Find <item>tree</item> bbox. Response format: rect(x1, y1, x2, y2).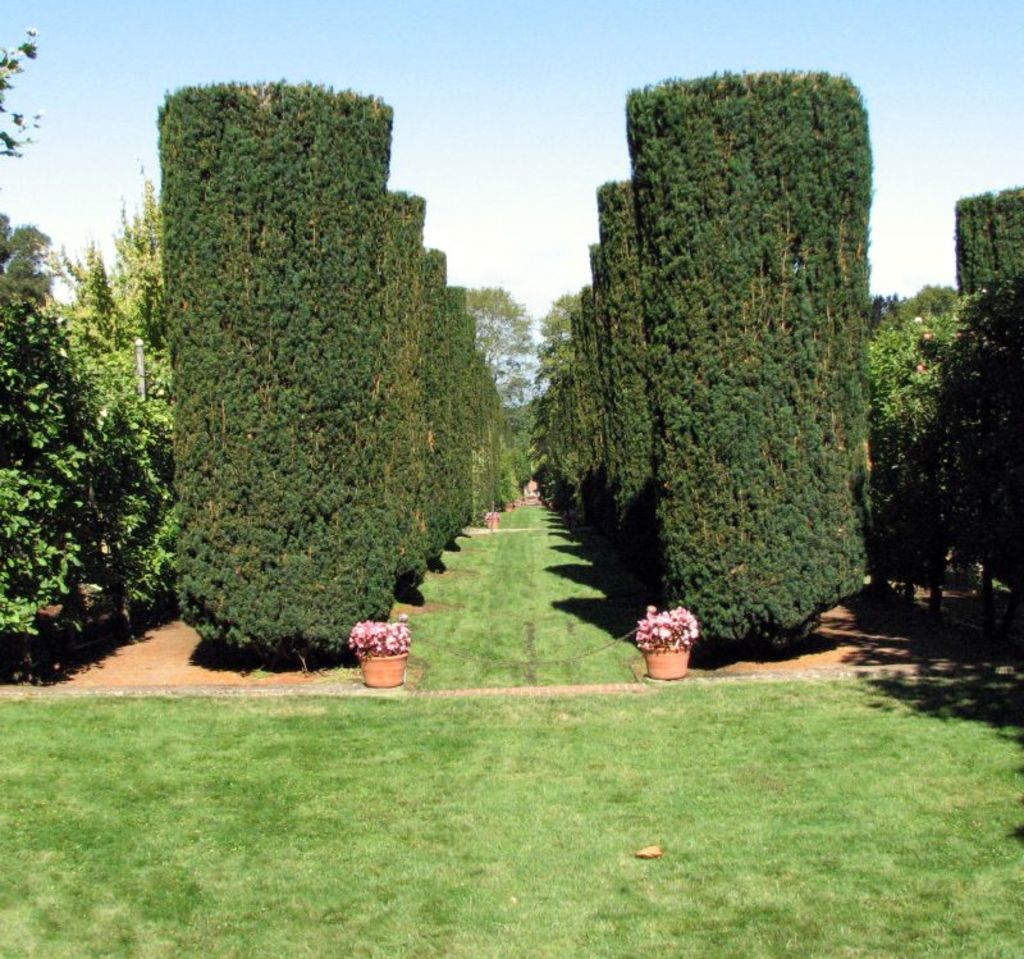
rect(0, 26, 51, 154).
